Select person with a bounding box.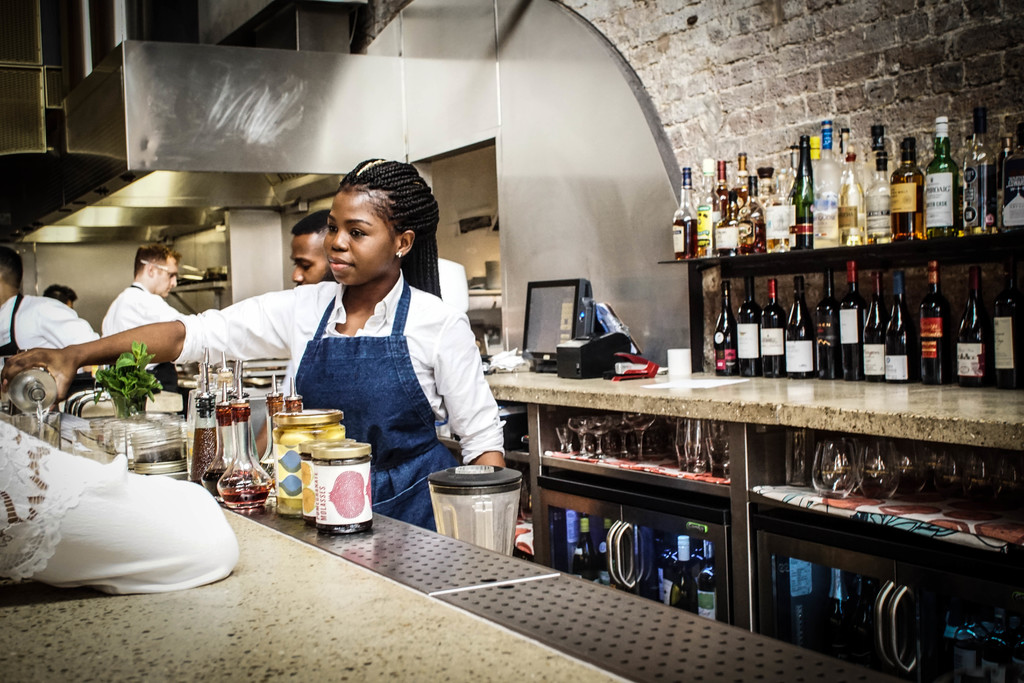
[x1=0, y1=417, x2=241, y2=588].
